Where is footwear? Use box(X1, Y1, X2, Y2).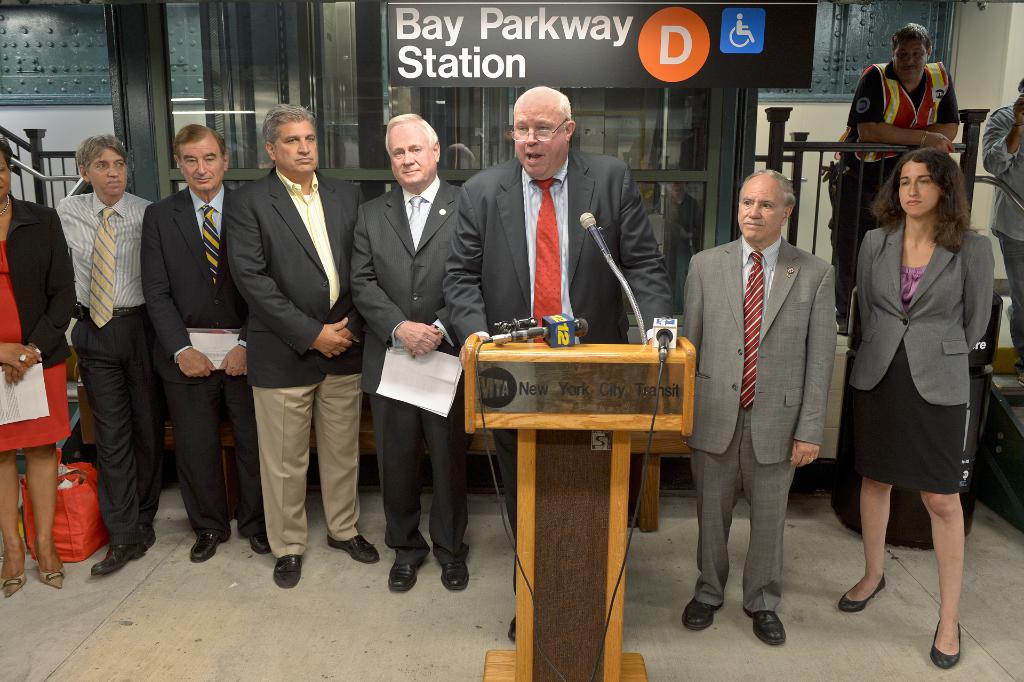
box(90, 538, 138, 574).
